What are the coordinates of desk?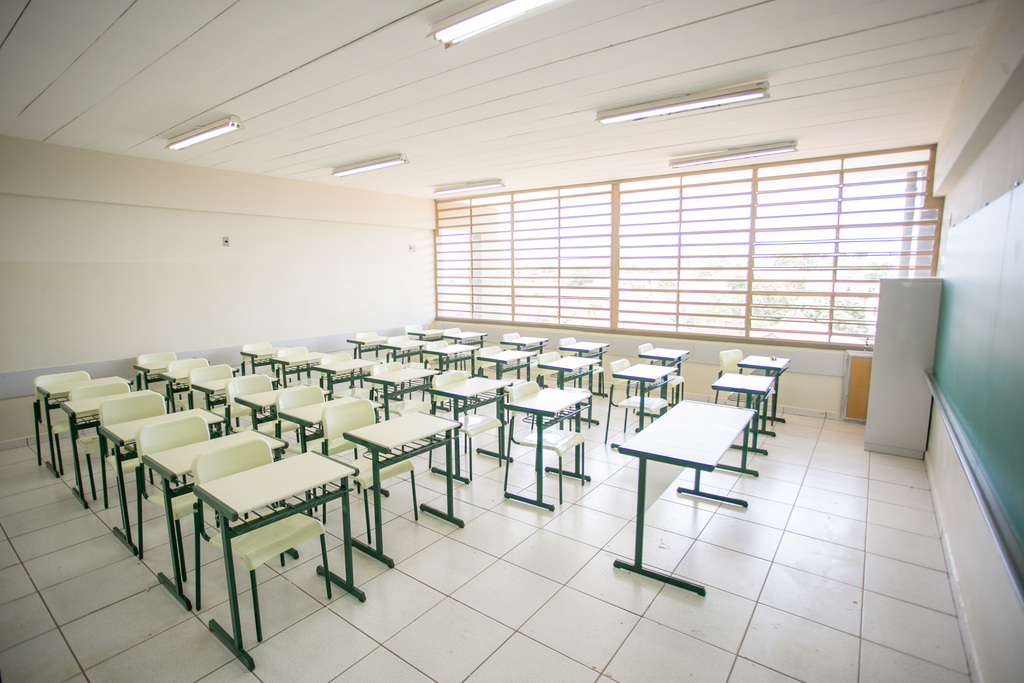
{"x1": 425, "y1": 372, "x2": 510, "y2": 483}.
